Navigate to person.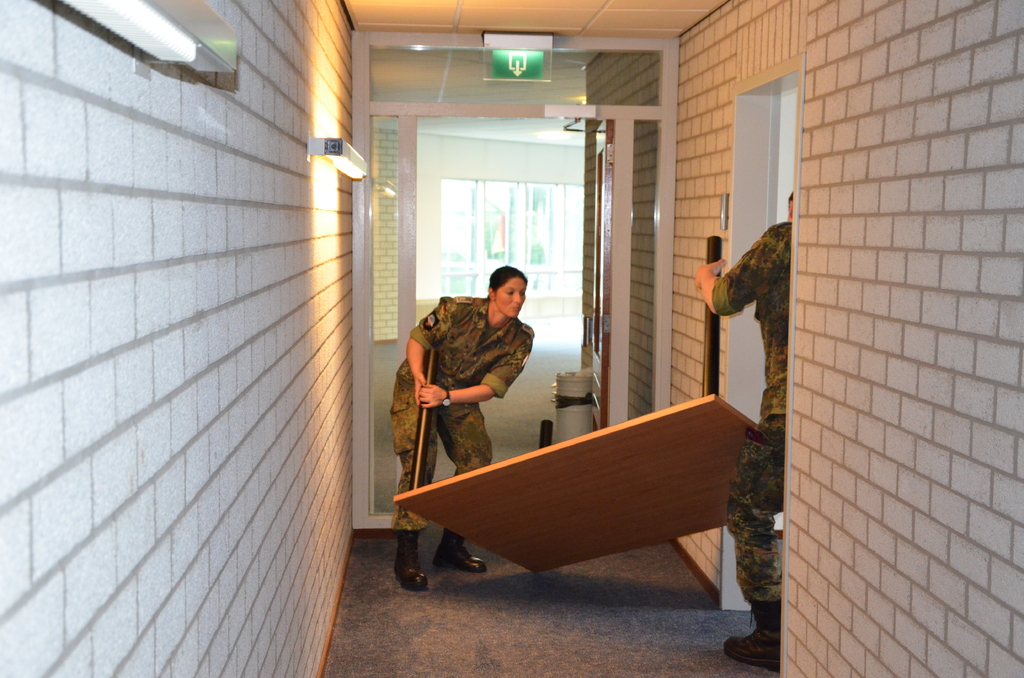
Navigation target: Rect(691, 191, 797, 669).
